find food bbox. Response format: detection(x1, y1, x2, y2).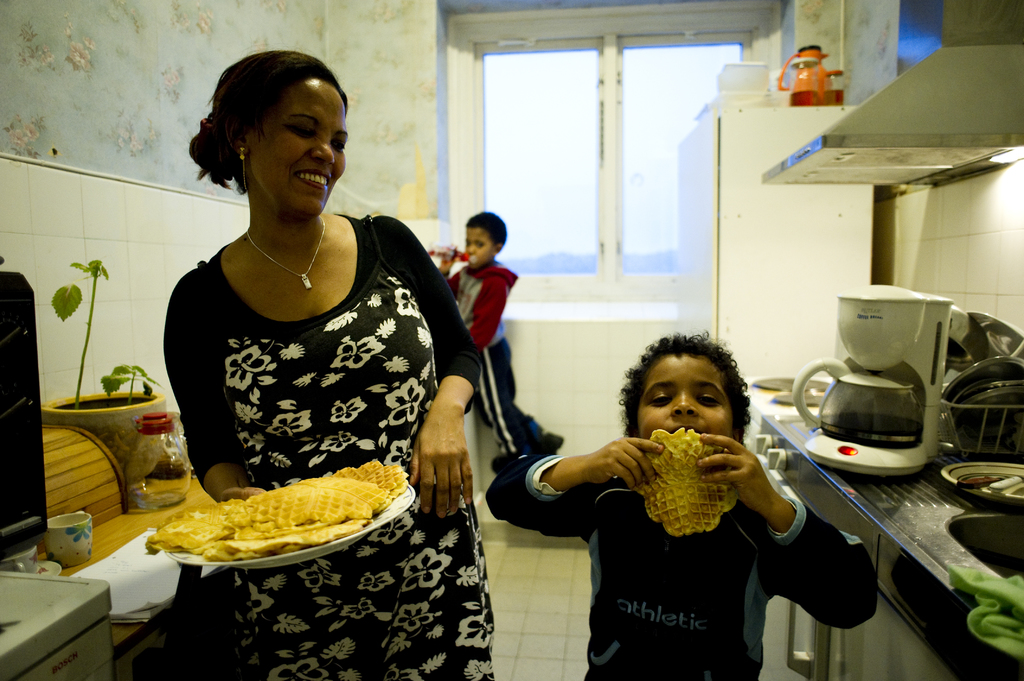
detection(632, 433, 735, 543).
